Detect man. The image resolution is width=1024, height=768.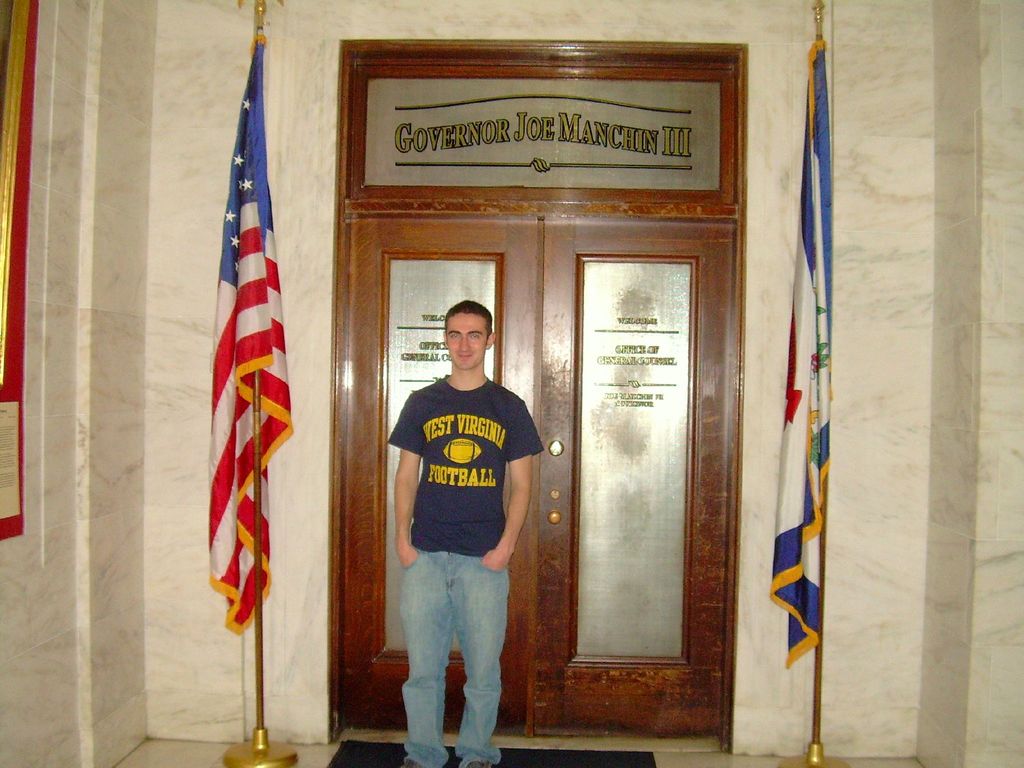
381,292,549,767.
